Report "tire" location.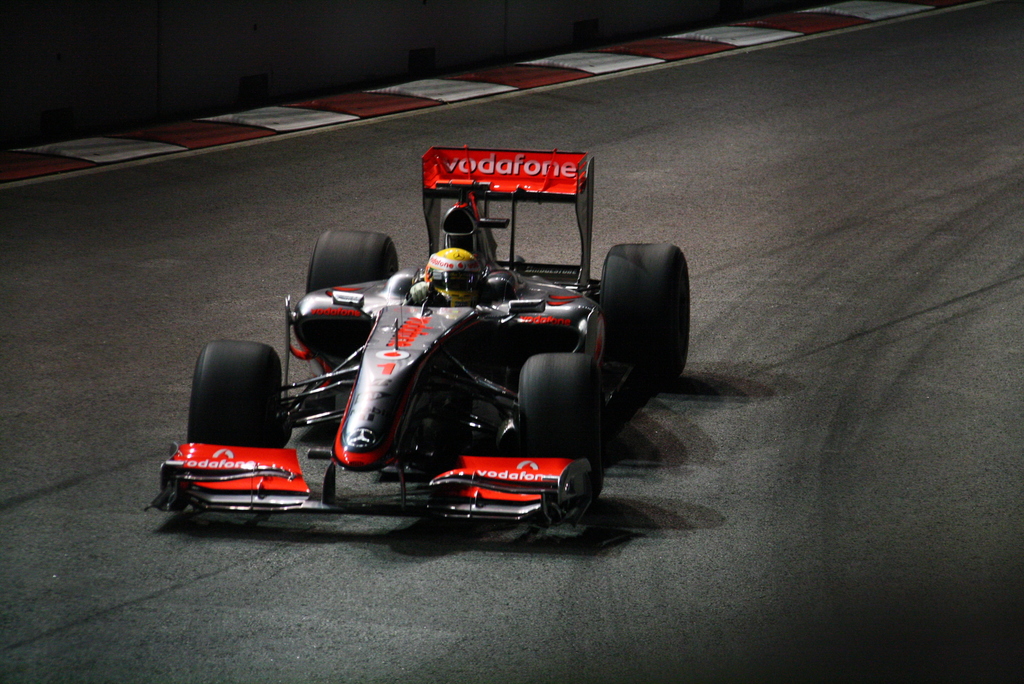
Report: 188, 341, 287, 513.
